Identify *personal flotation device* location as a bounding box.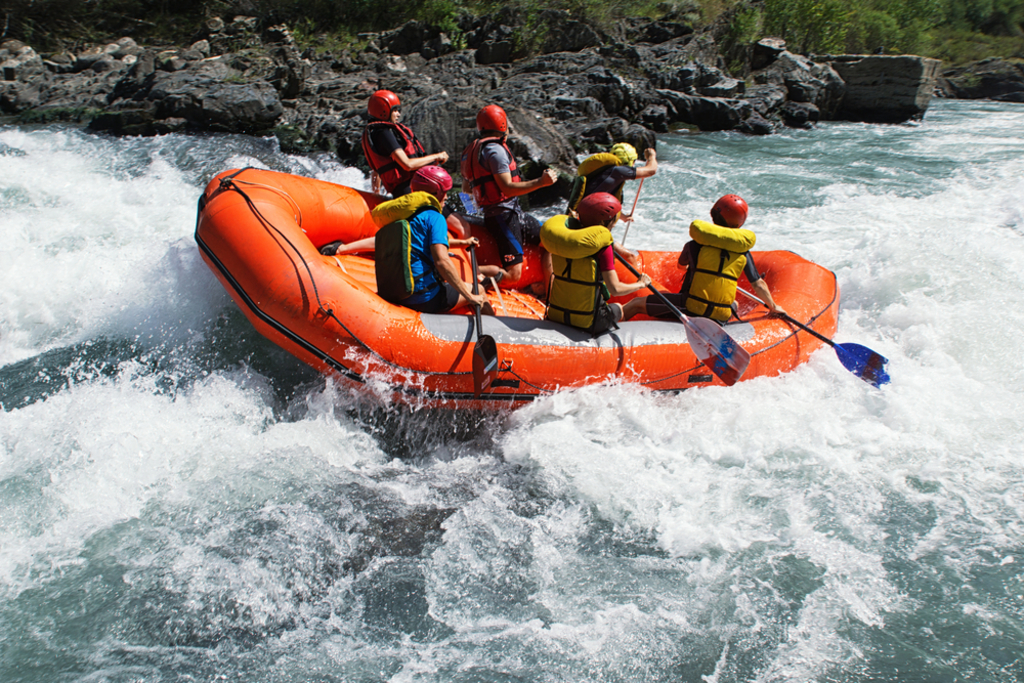
<region>540, 211, 613, 326</region>.
